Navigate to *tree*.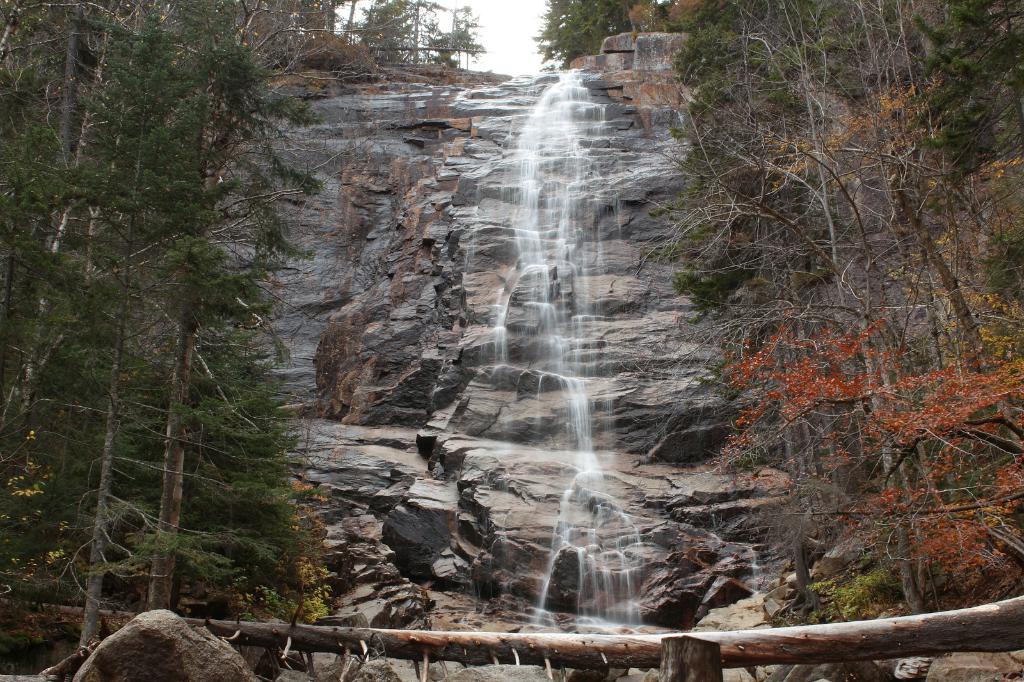
Navigation target: box=[0, 596, 1023, 673].
